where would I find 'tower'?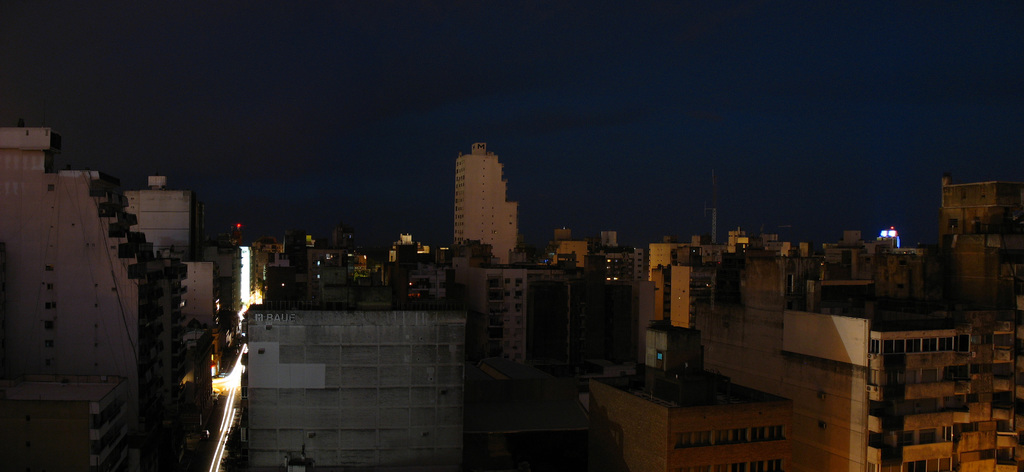
At locate(227, 271, 477, 471).
